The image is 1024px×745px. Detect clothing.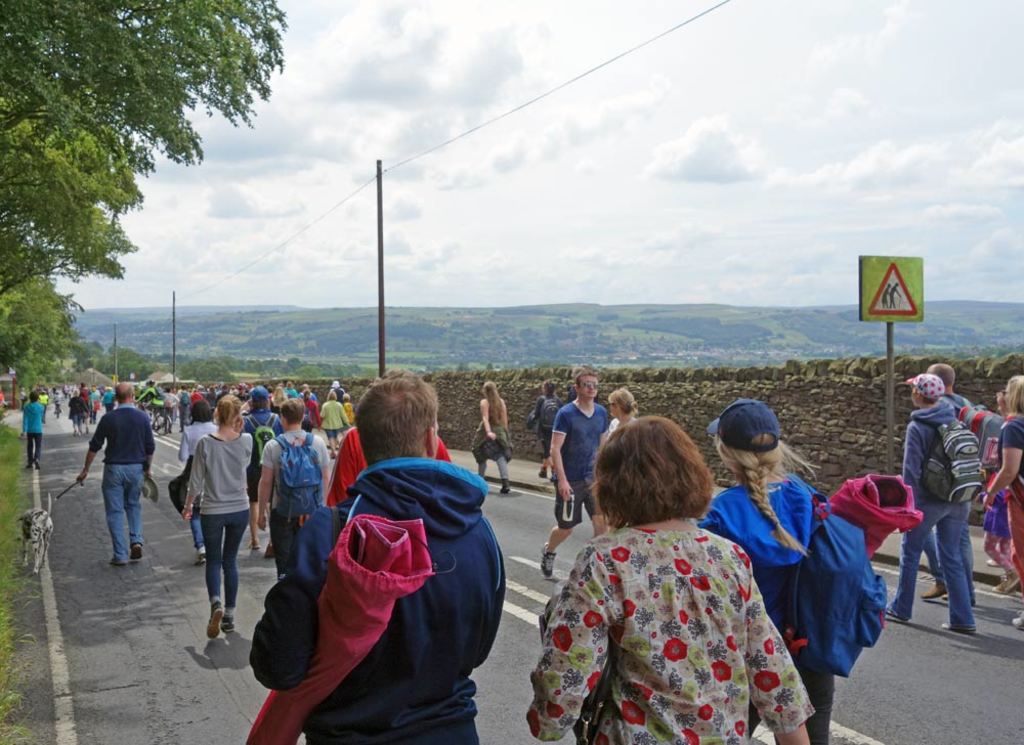
Detection: (691,466,887,744).
